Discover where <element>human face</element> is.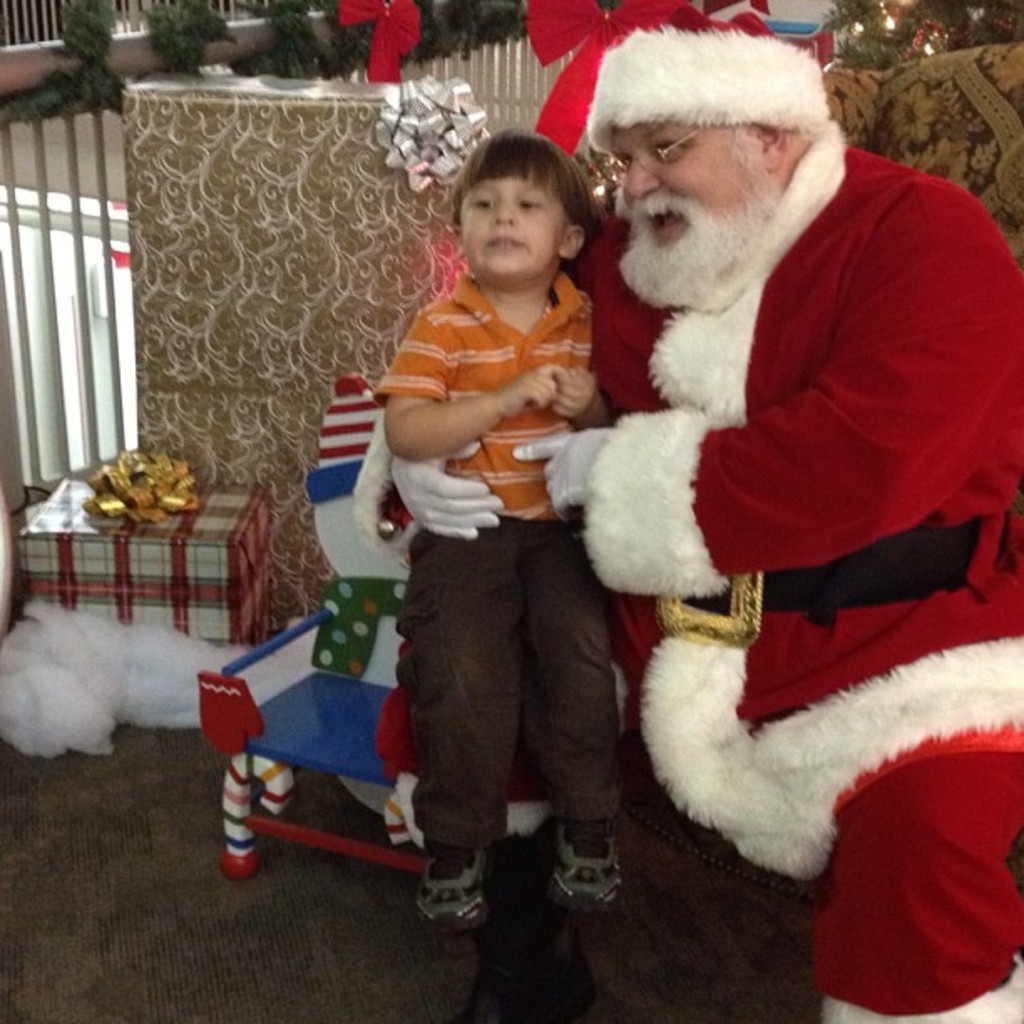
Discovered at [611,125,775,269].
